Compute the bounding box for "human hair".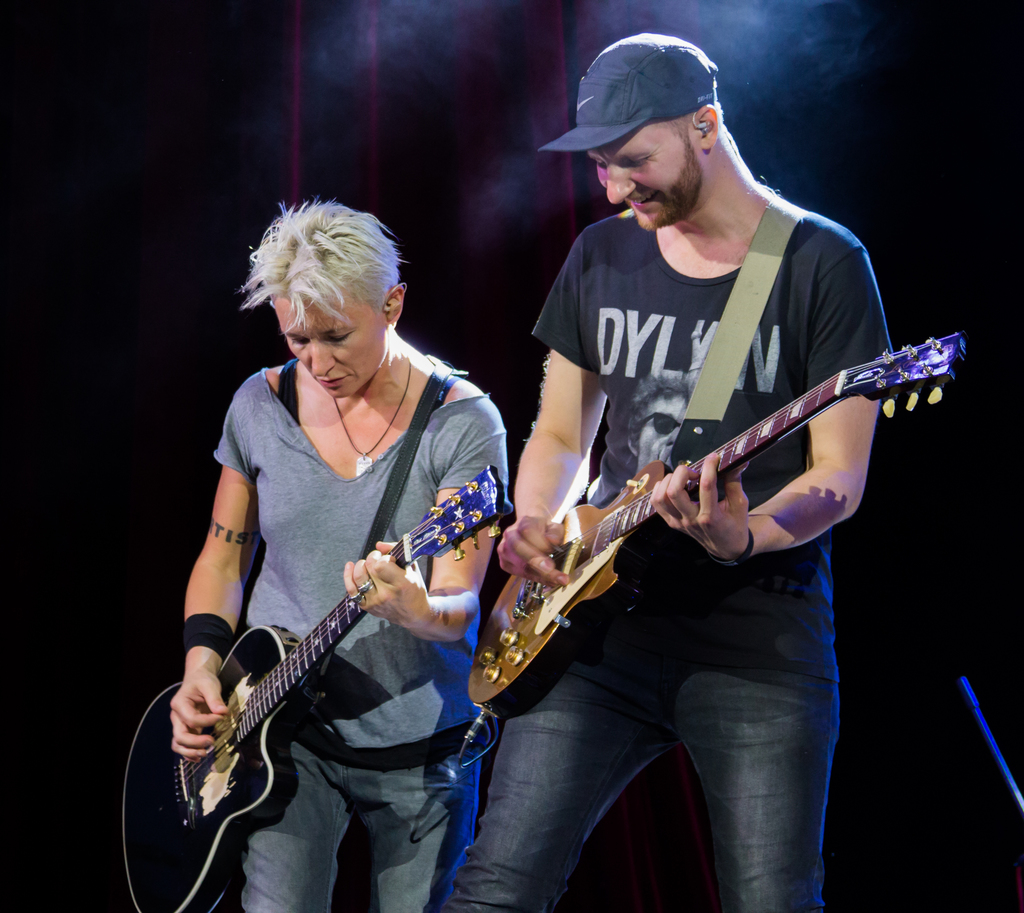
646, 93, 733, 146.
